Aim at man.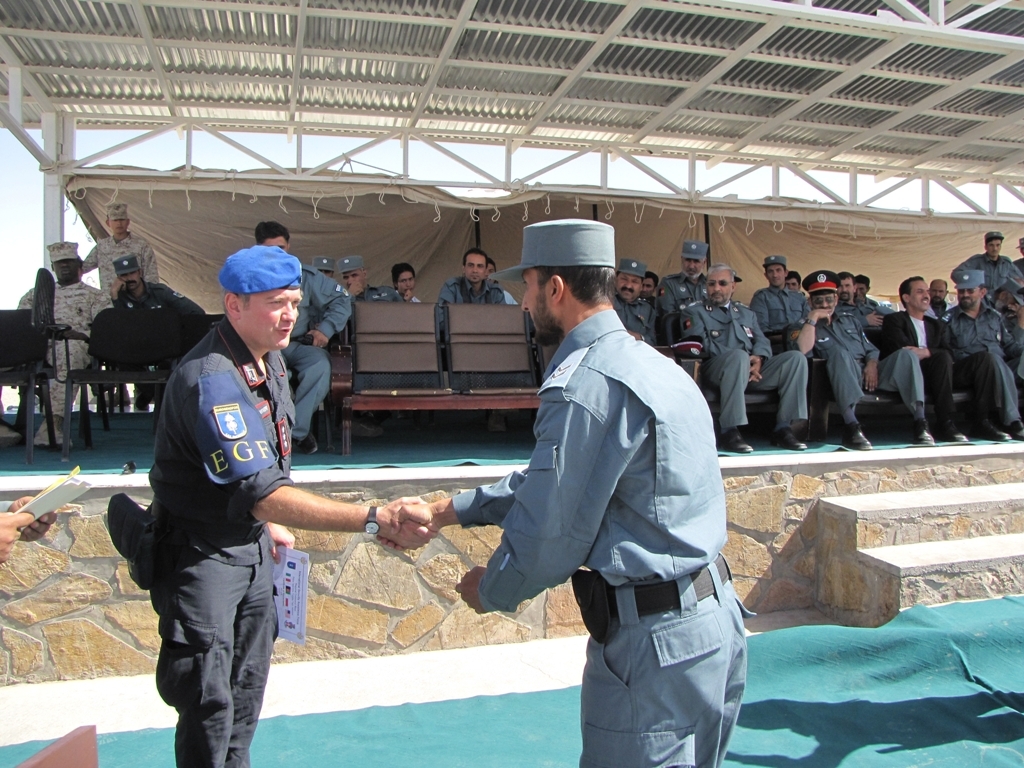
Aimed at 788, 266, 935, 448.
